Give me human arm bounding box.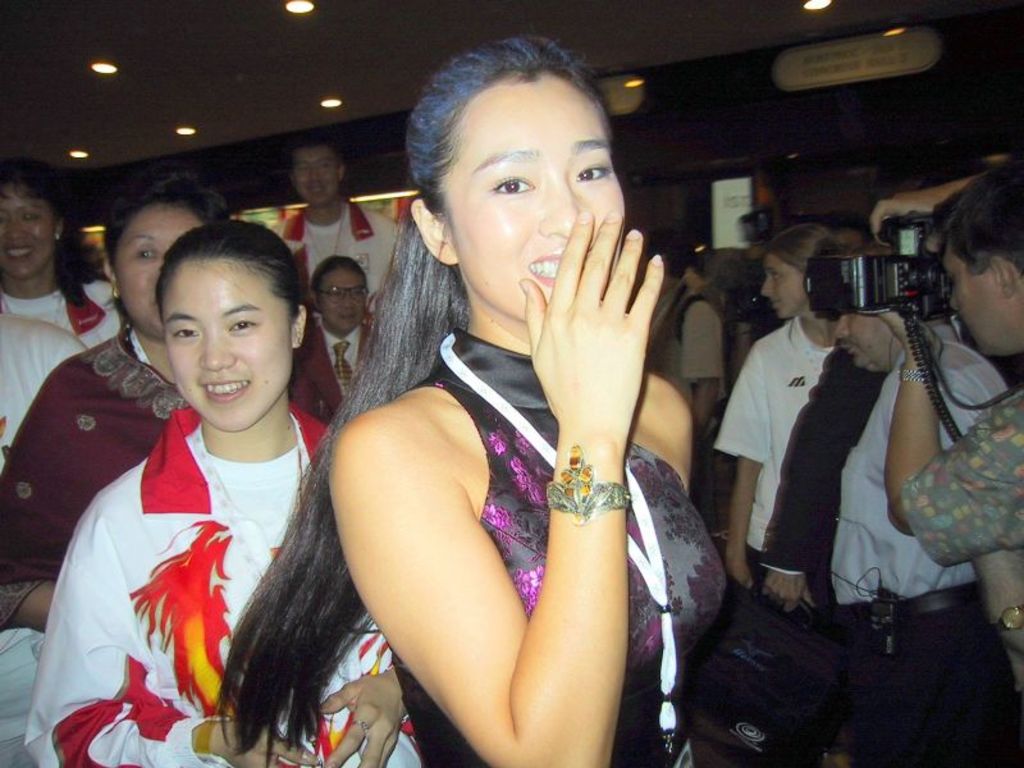
x1=710, y1=343, x2=782, y2=591.
